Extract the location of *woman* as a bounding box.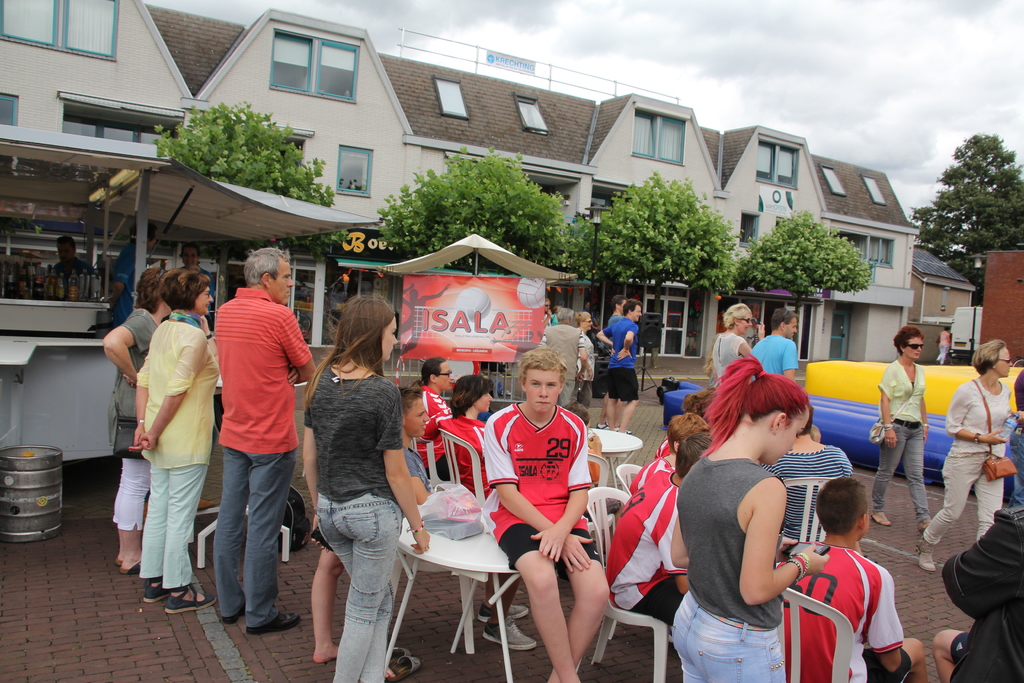
bbox=[868, 324, 933, 533].
